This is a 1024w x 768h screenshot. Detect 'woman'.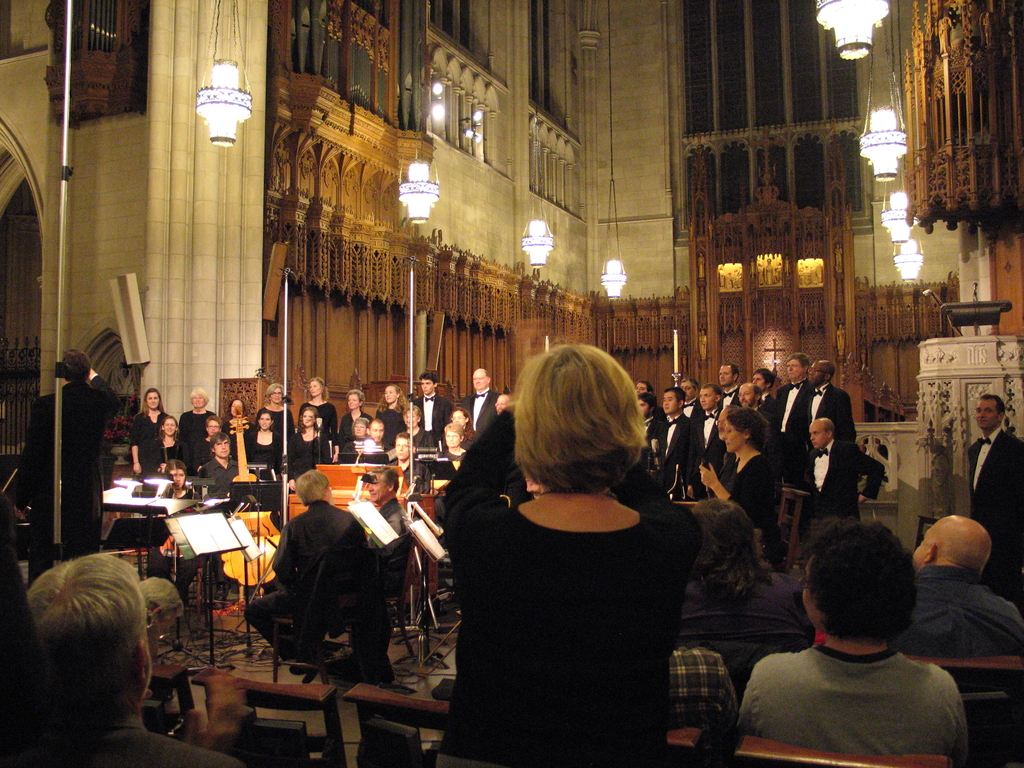
<box>293,372,337,463</box>.
